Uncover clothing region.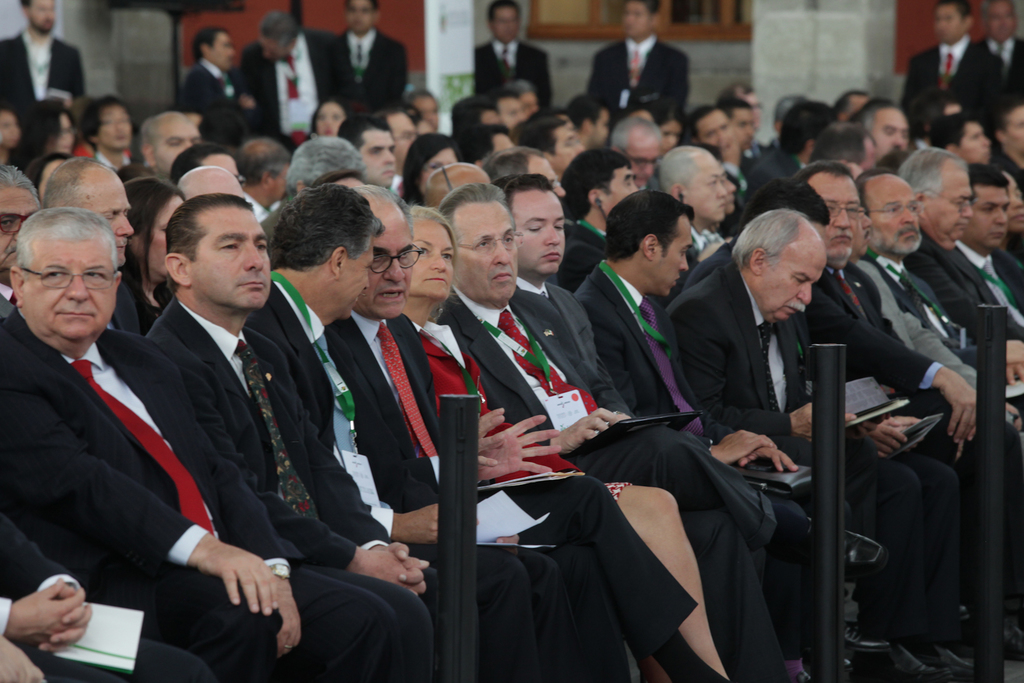
Uncovered: 794:444:889:677.
